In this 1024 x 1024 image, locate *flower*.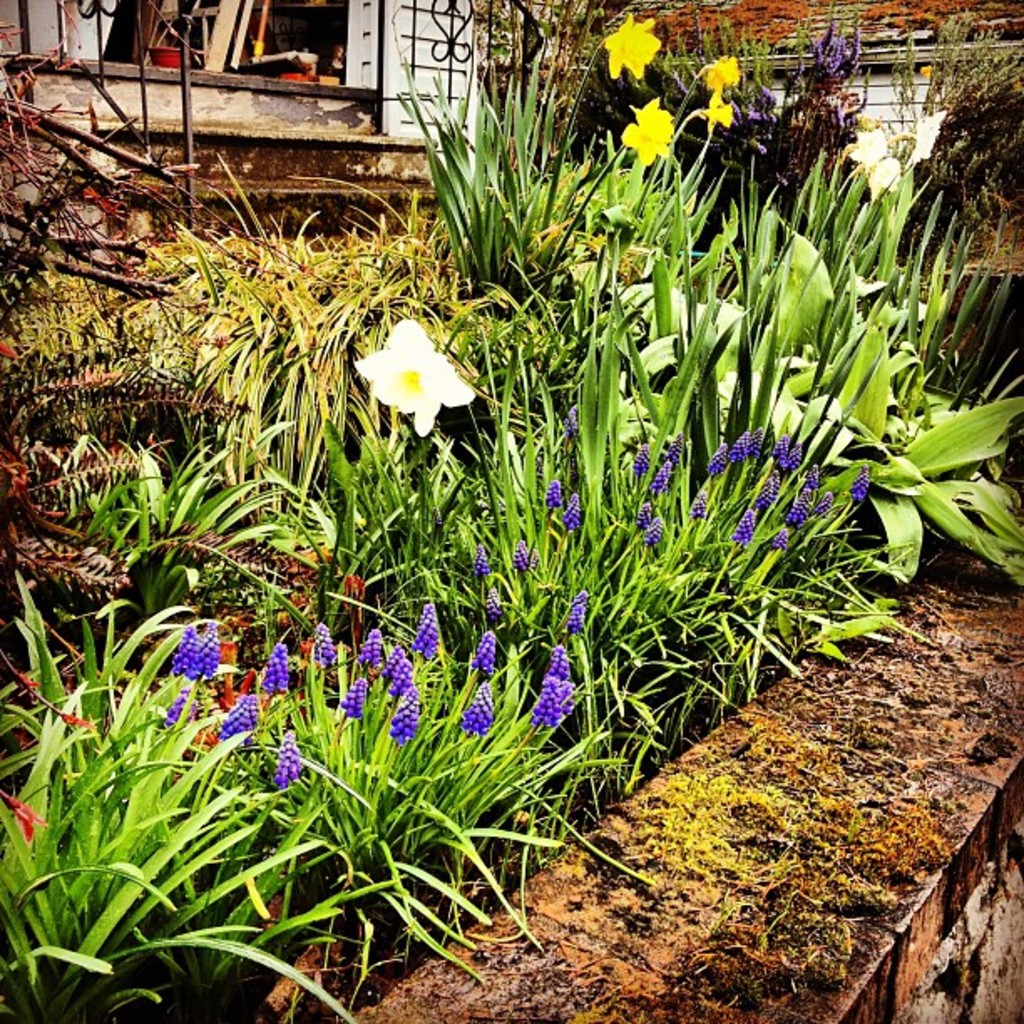
Bounding box: [310, 624, 338, 663].
